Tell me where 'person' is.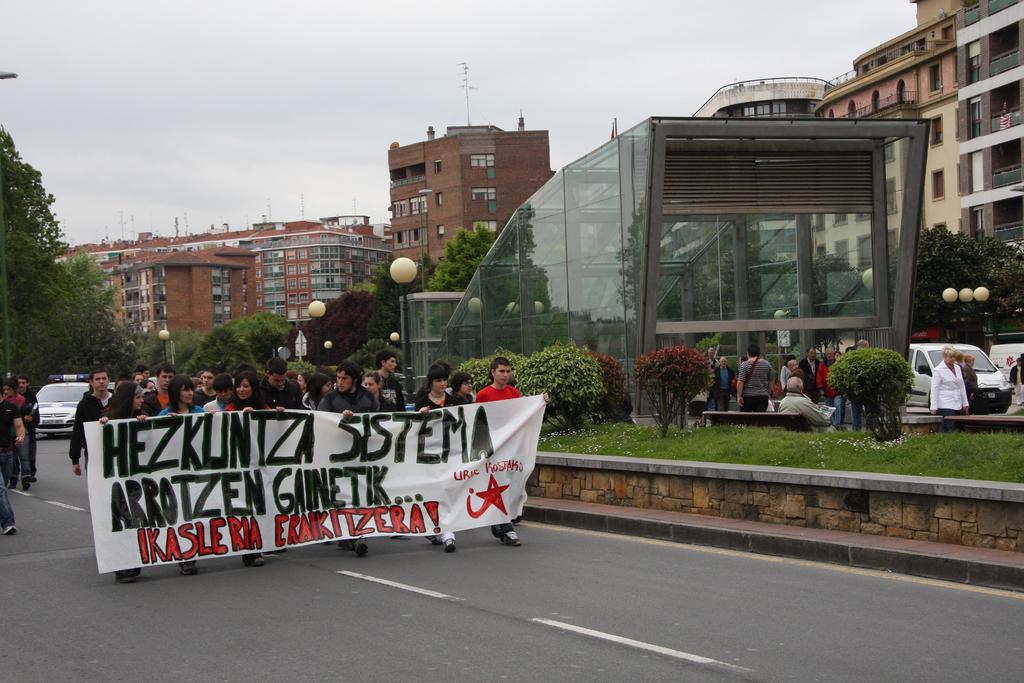
'person' is at detection(476, 358, 548, 545).
